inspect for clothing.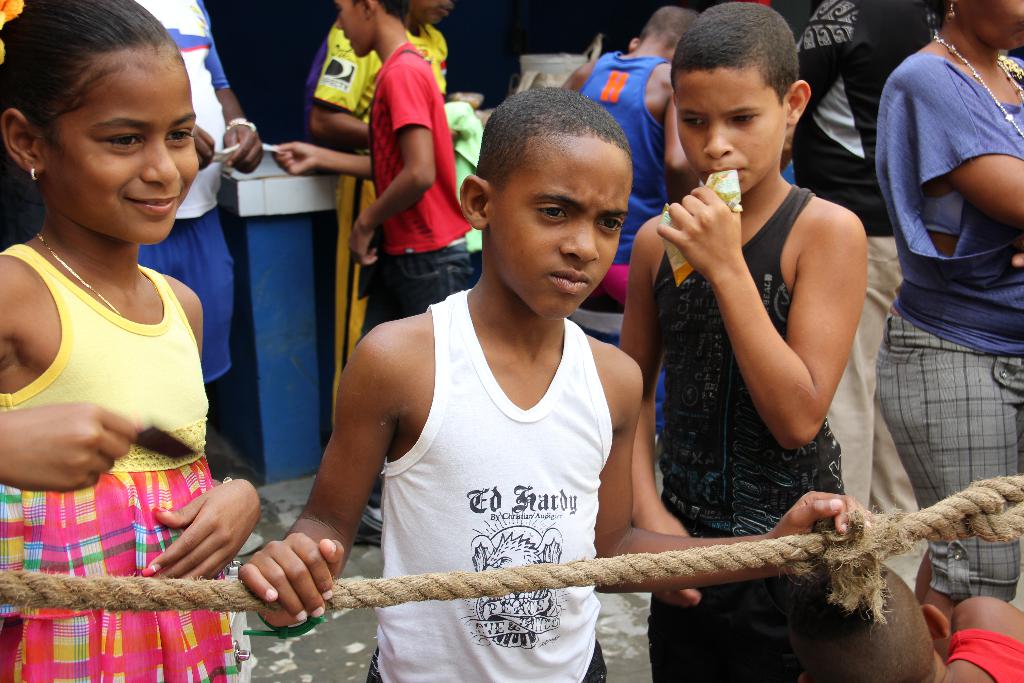
Inspection: select_region(365, 287, 612, 682).
